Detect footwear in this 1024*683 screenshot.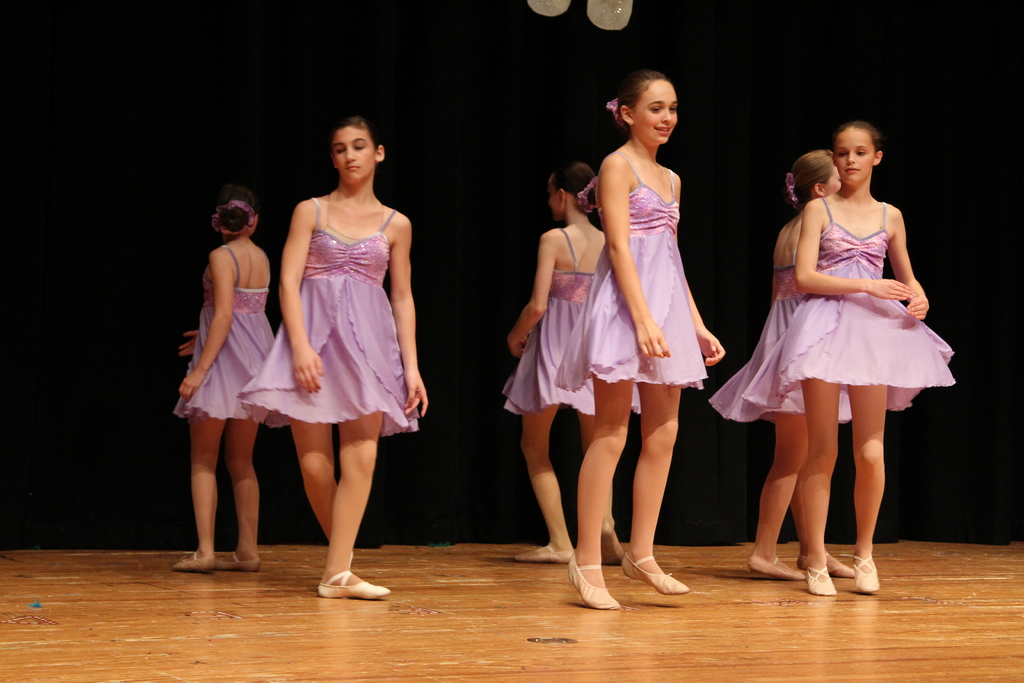
Detection: (x1=169, y1=547, x2=216, y2=570).
